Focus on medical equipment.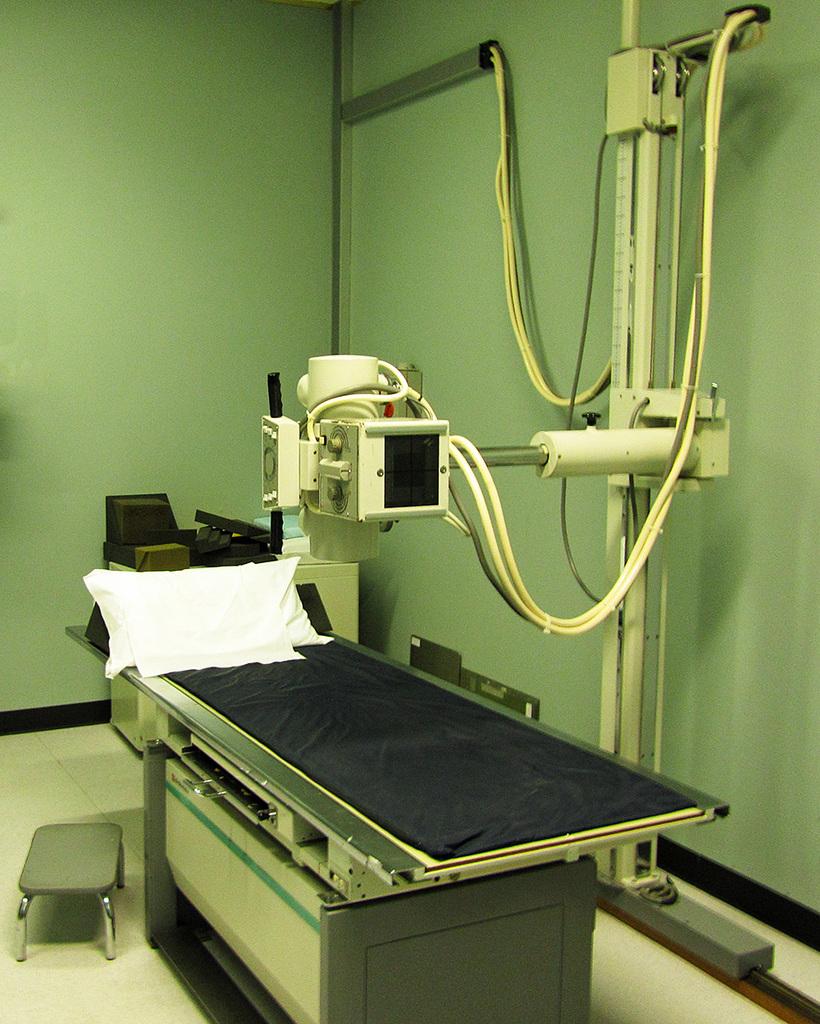
Focused at [105,489,360,753].
